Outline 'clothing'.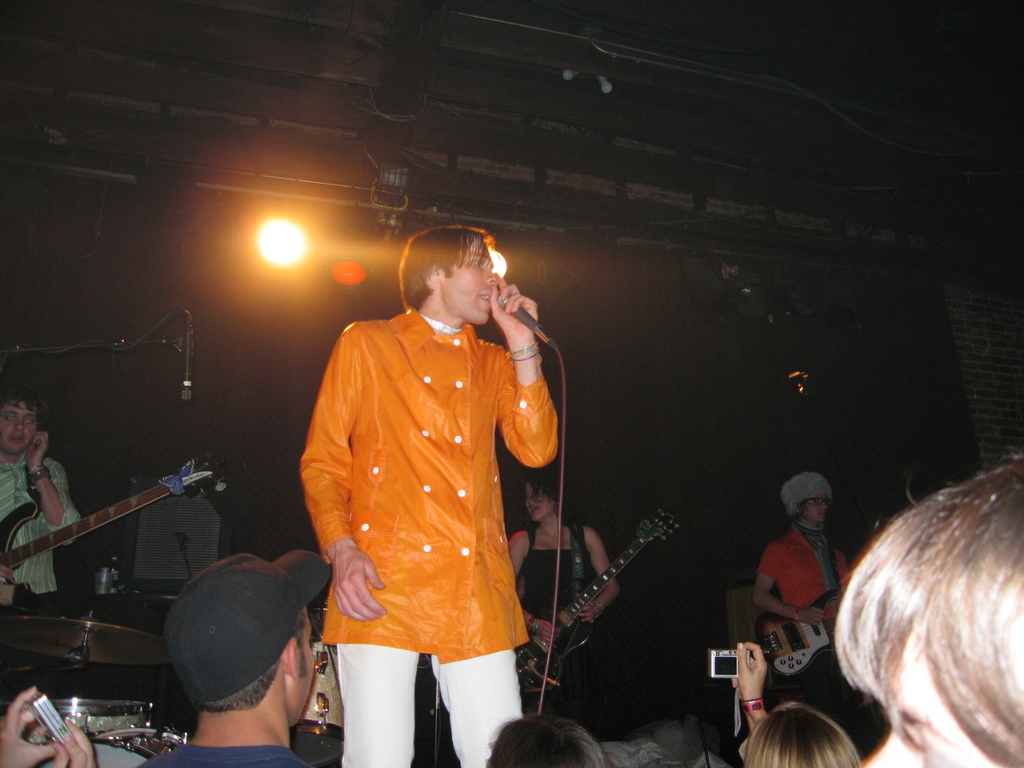
Outline: [left=762, top=531, right=860, bottom=633].
